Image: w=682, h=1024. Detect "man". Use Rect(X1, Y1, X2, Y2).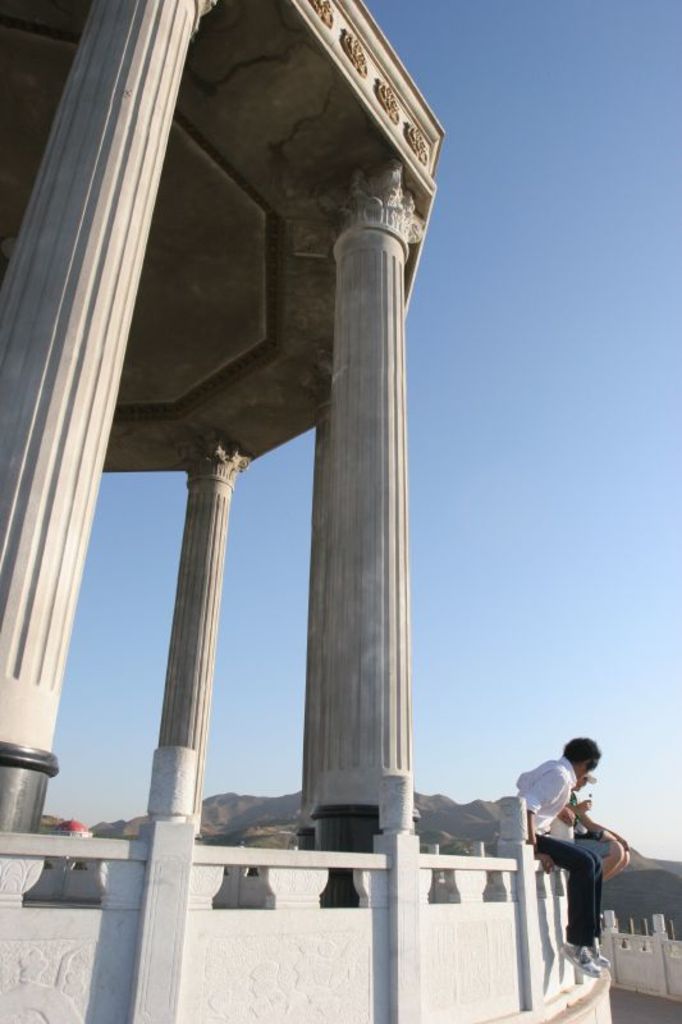
Rect(519, 746, 626, 977).
